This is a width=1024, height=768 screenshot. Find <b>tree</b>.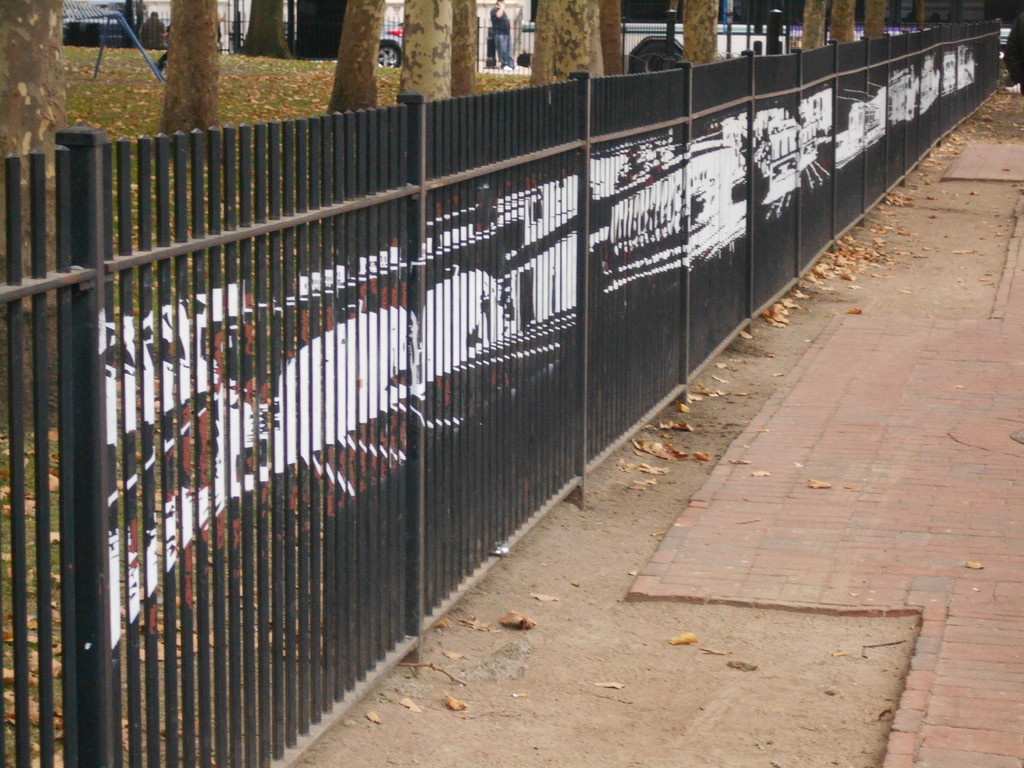
Bounding box: Rect(456, 0, 482, 99).
